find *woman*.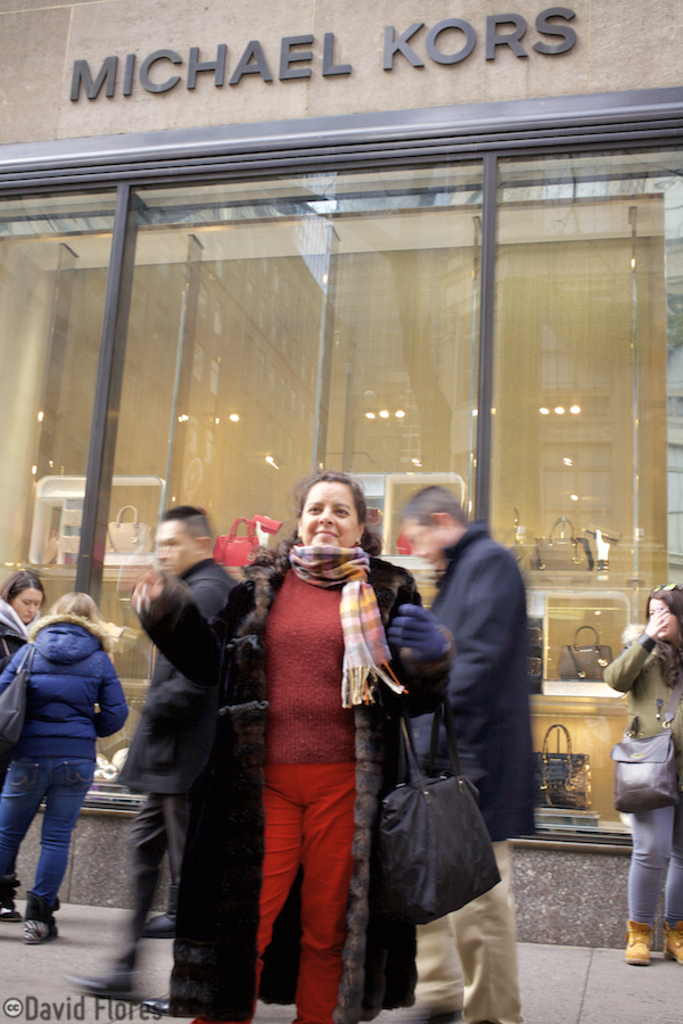
(x1=0, y1=589, x2=135, y2=942).
